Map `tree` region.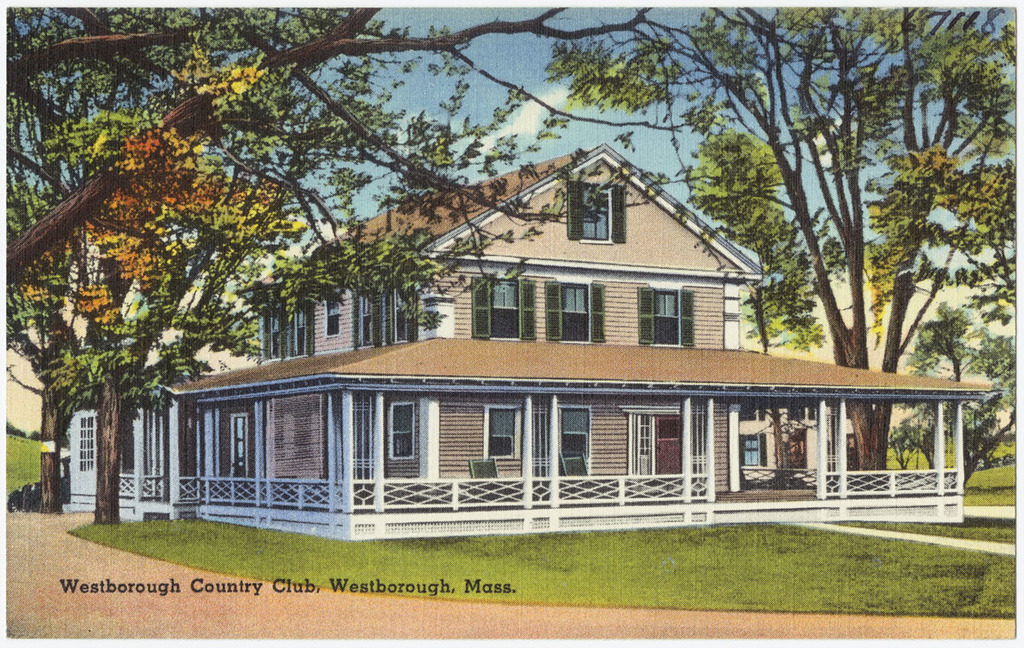
Mapped to x1=549, y1=3, x2=1017, y2=491.
